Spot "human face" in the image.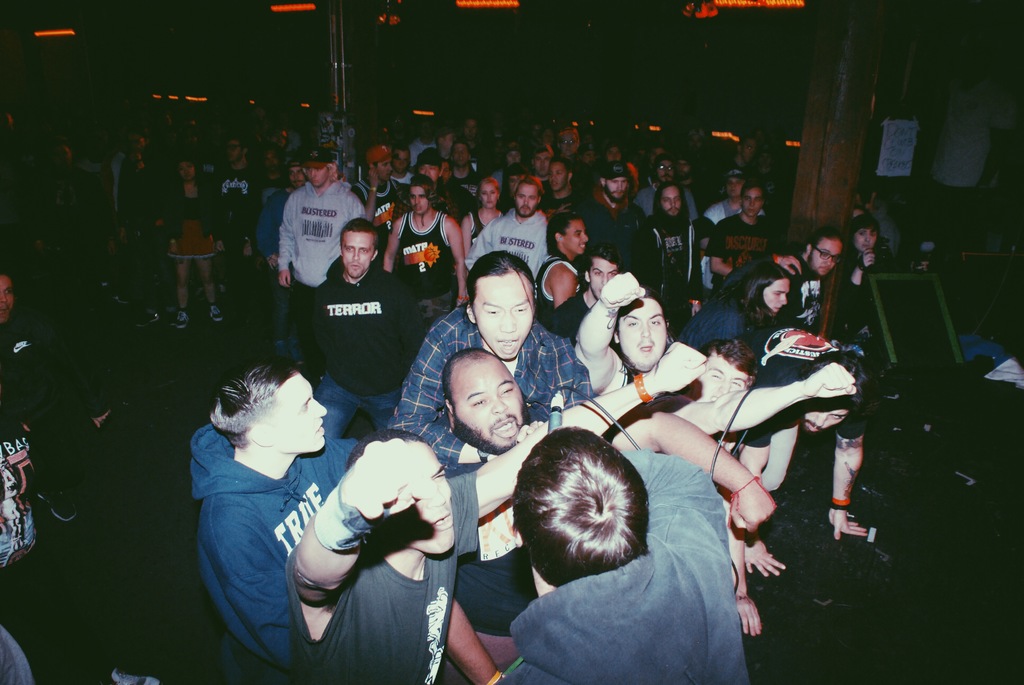
"human face" found at (left=309, top=161, right=324, bottom=187).
